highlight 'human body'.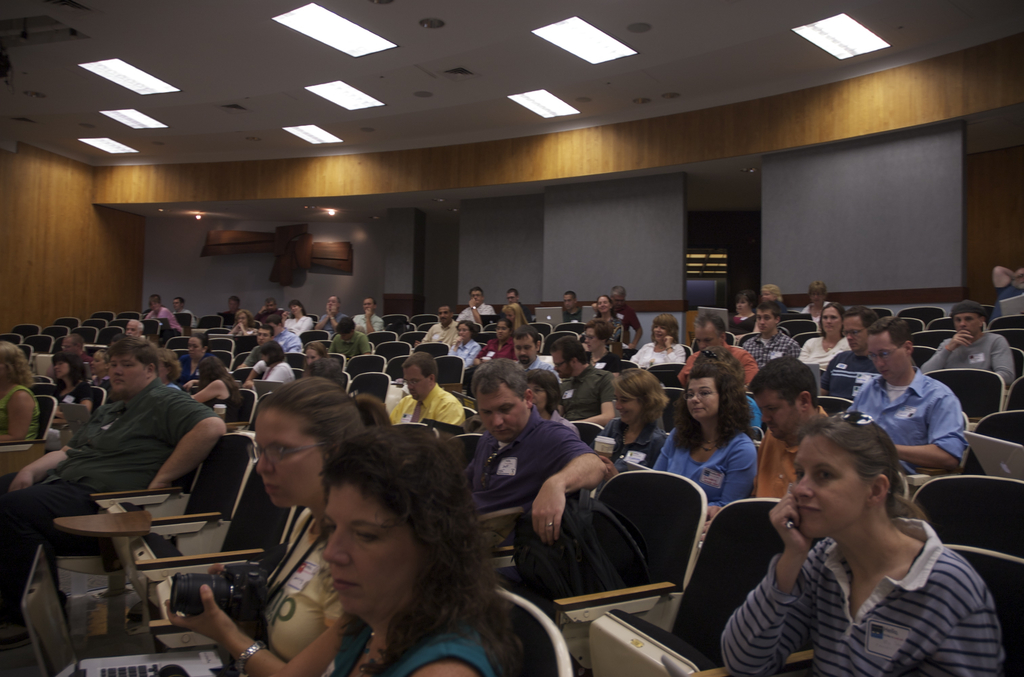
Highlighted region: pyautogui.locateOnScreen(646, 420, 760, 523).
